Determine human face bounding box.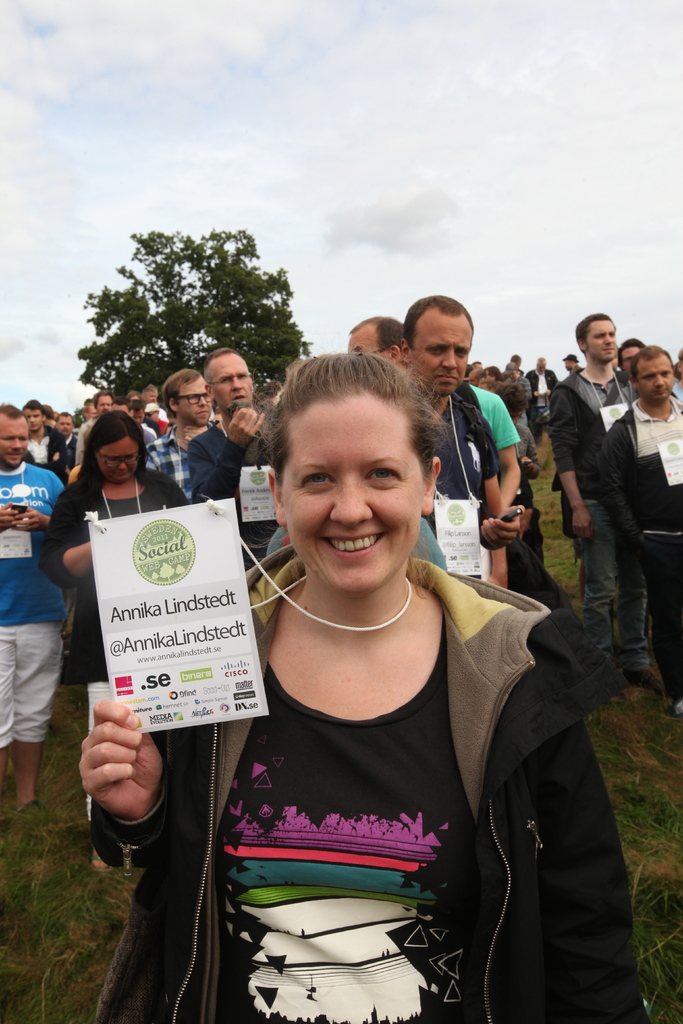
Determined: {"left": 147, "top": 413, "right": 156, "bottom": 419}.
